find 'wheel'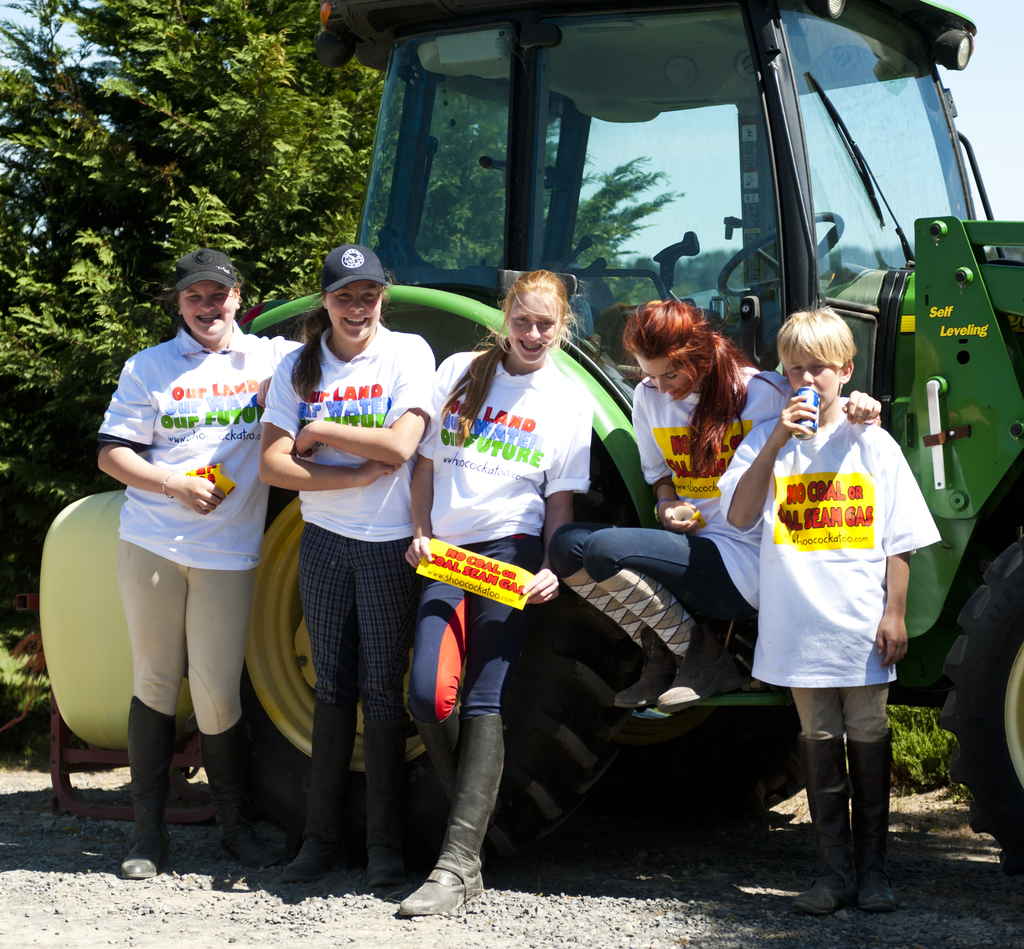
718/211/845/299
